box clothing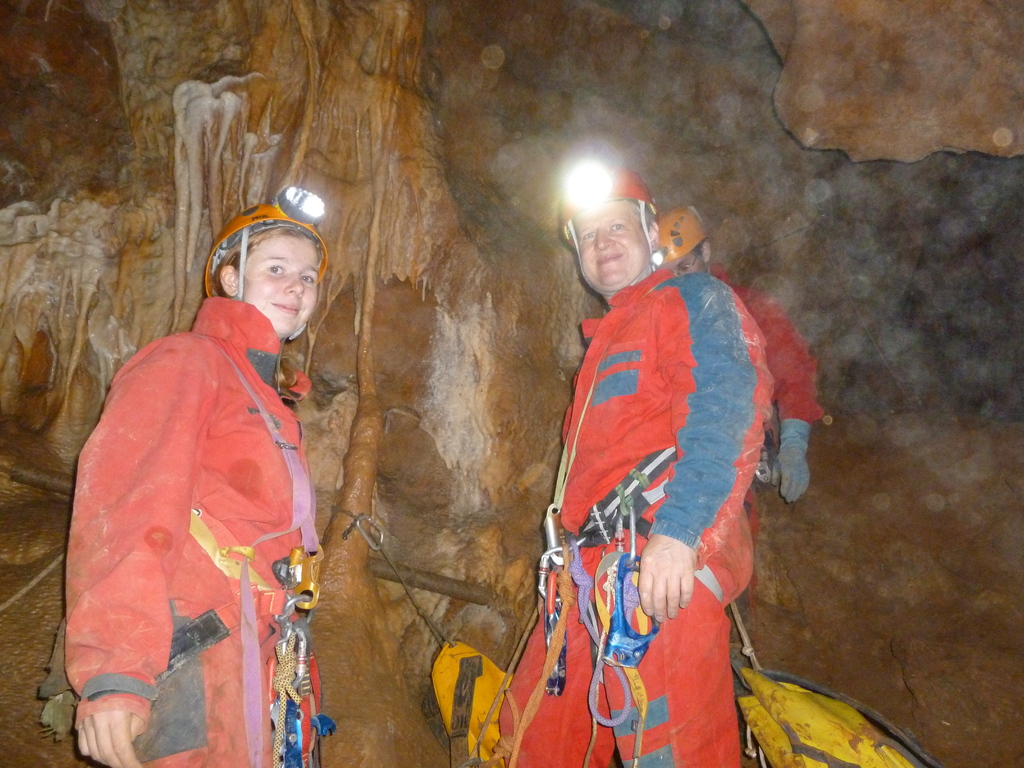
<bbox>516, 220, 788, 717</bbox>
